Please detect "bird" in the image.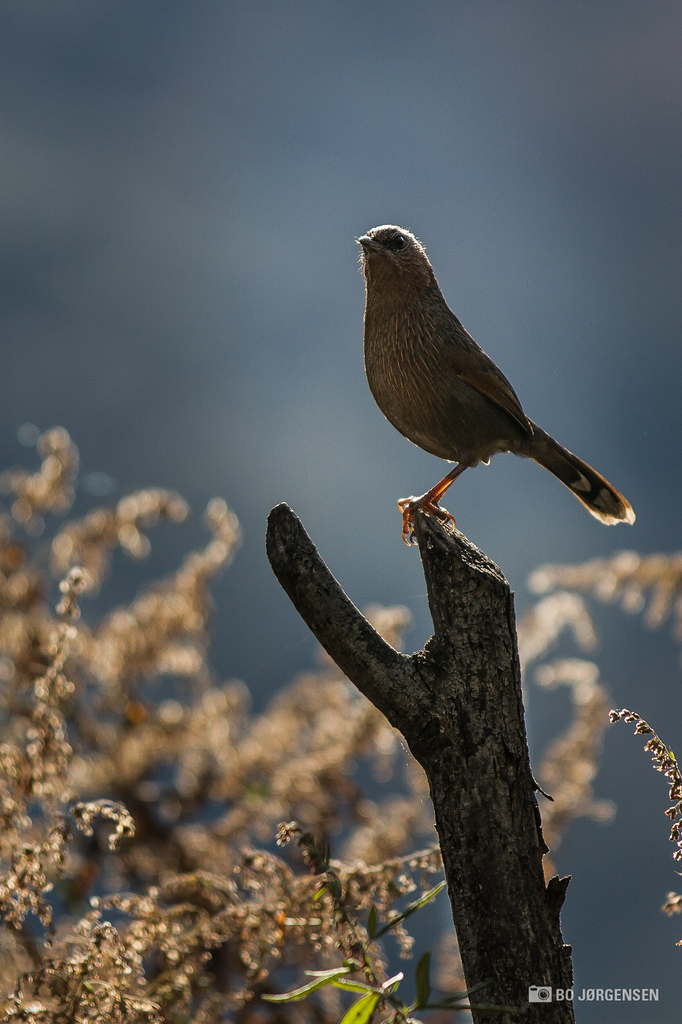
[359, 226, 643, 547].
